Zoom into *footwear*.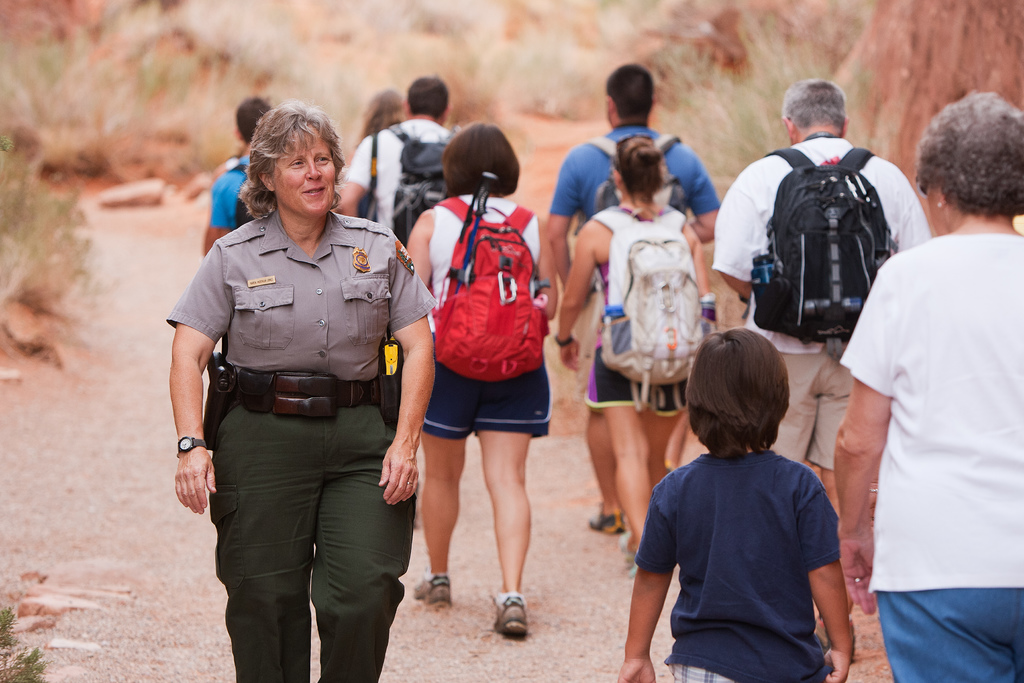
Zoom target: [x1=614, y1=531, x2=637, y2=554].
